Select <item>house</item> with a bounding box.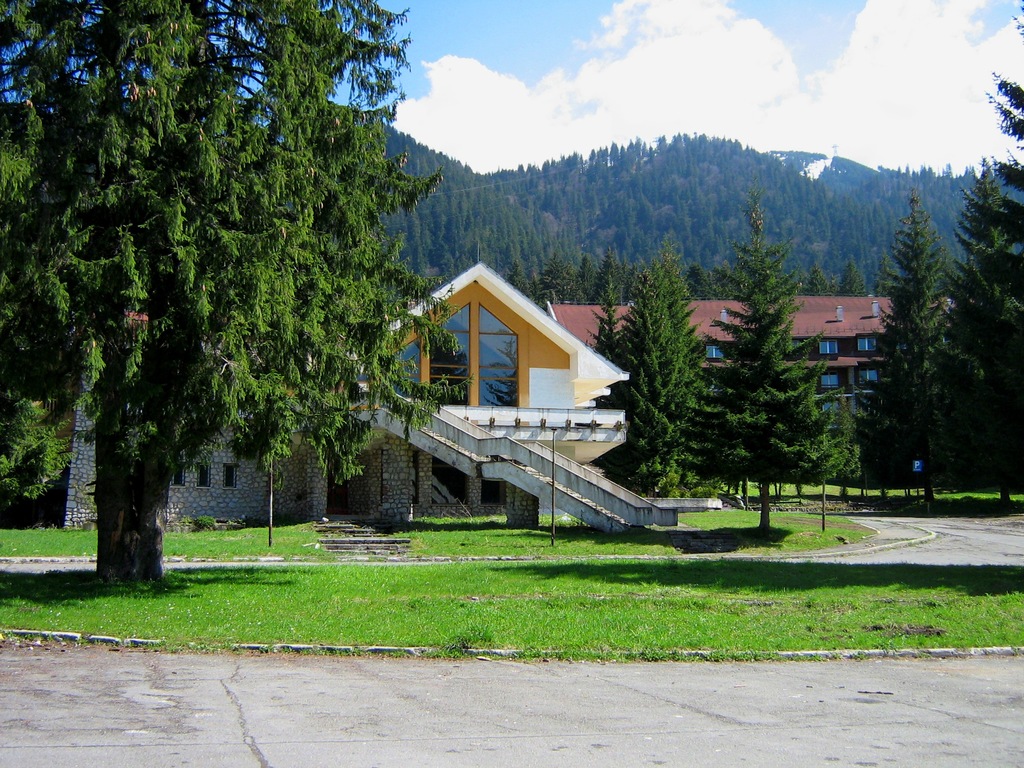
region(63, 254, 669, 550).
